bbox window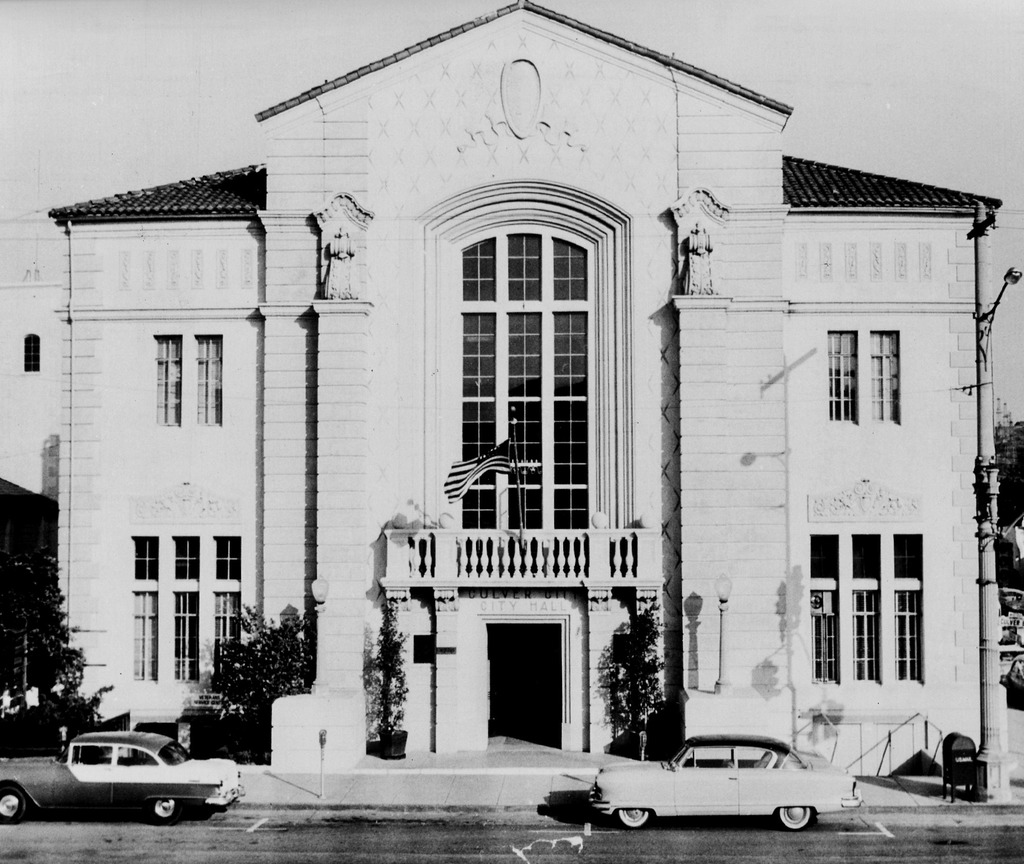
[151, 332, 220, 421]
